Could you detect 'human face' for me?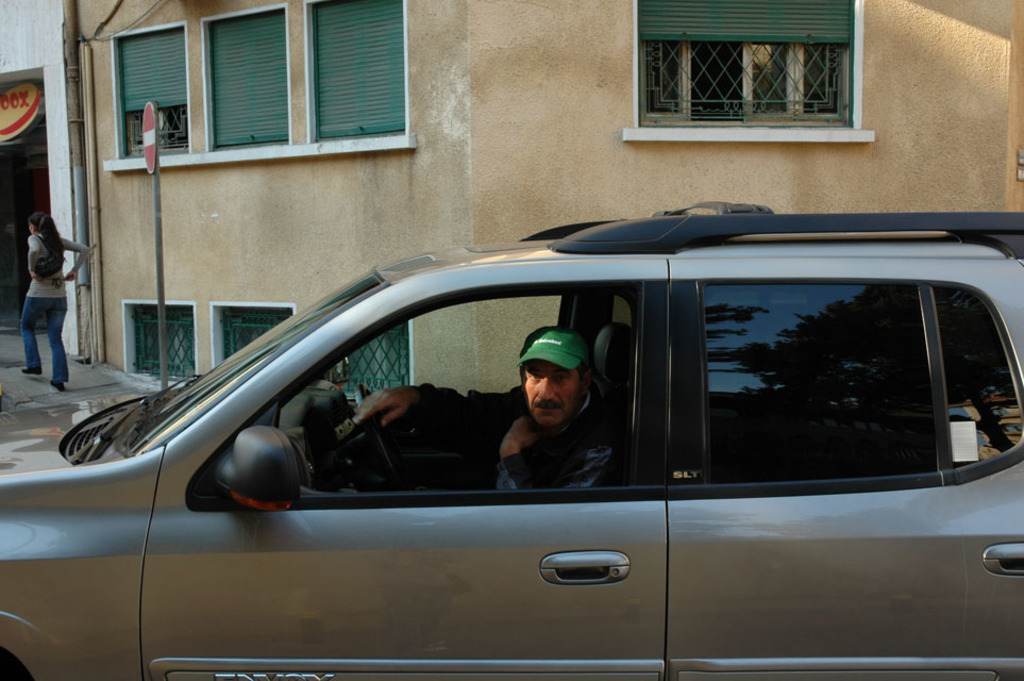
Detection result: detection(520, 356, 580, 433).
